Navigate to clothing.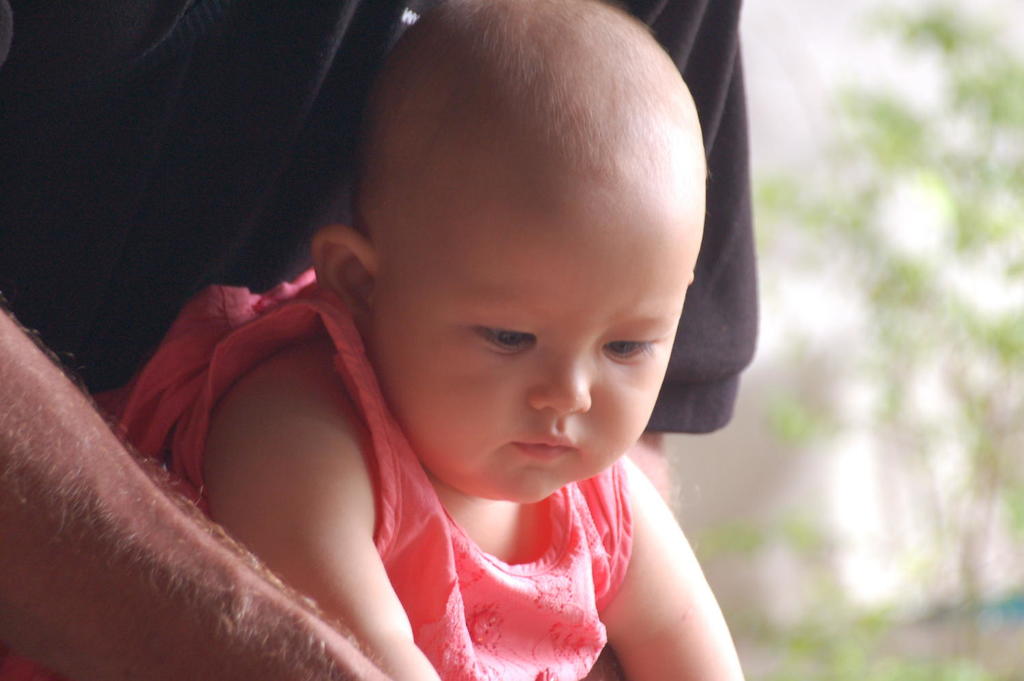
Navigation target: crop(2, 261, 634, 680).
